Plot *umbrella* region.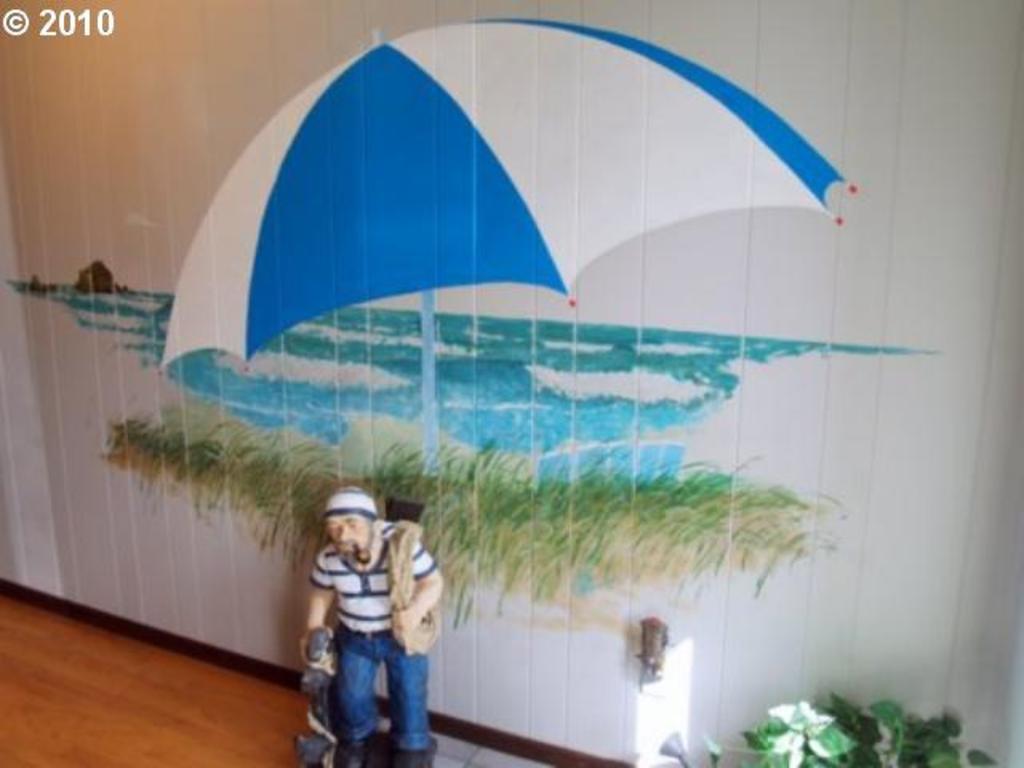
Plotted at box=[163, 18, 861, 482].
